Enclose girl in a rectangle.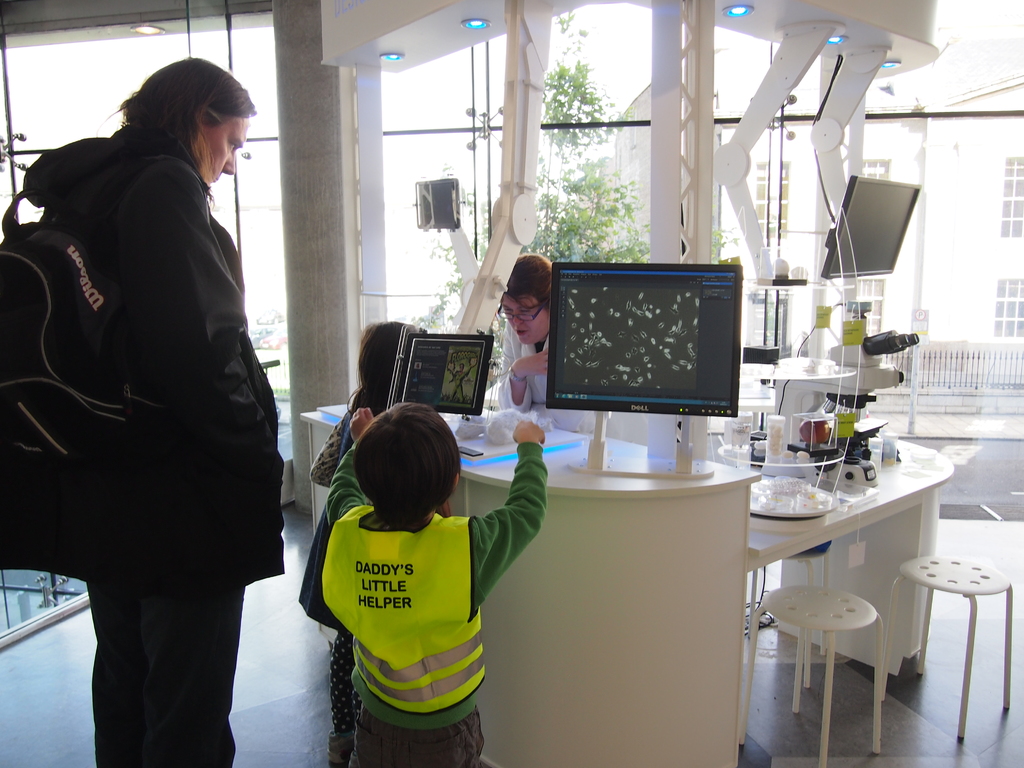
297/314/413/767.
